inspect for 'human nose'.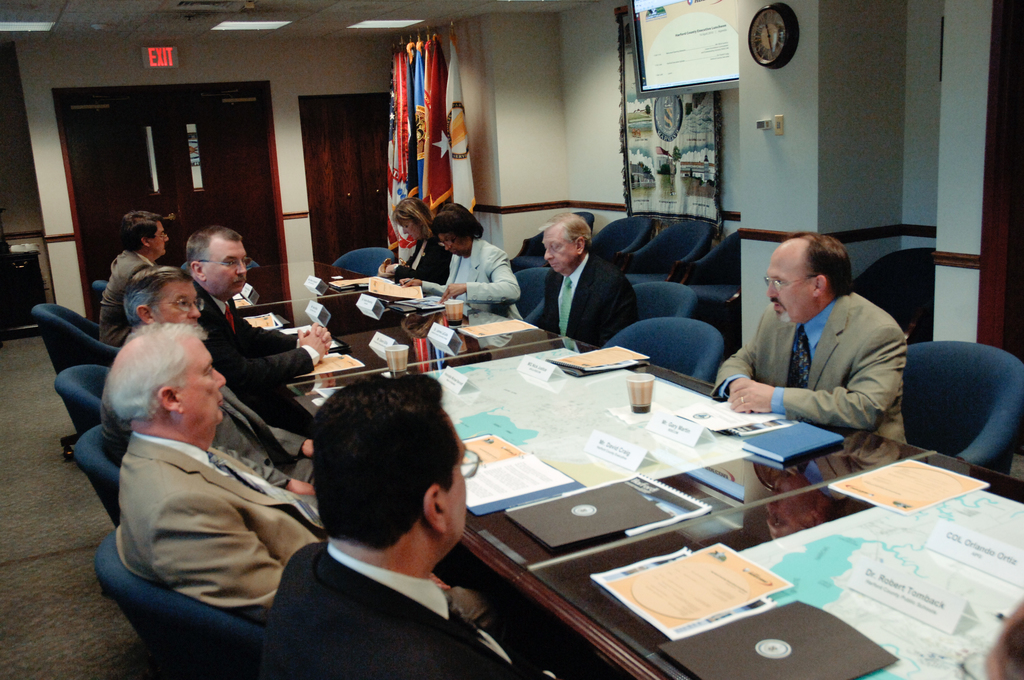
Inspection: <box>445,242,451,249</box>.
